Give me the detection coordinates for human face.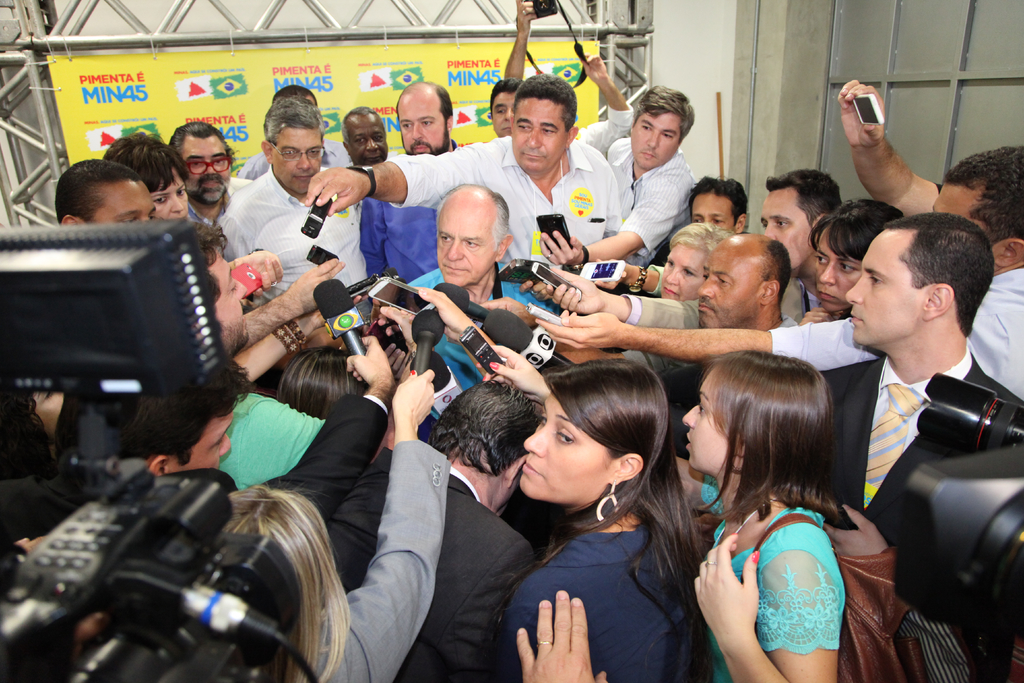
bbox(271, 127, 324, 198).
